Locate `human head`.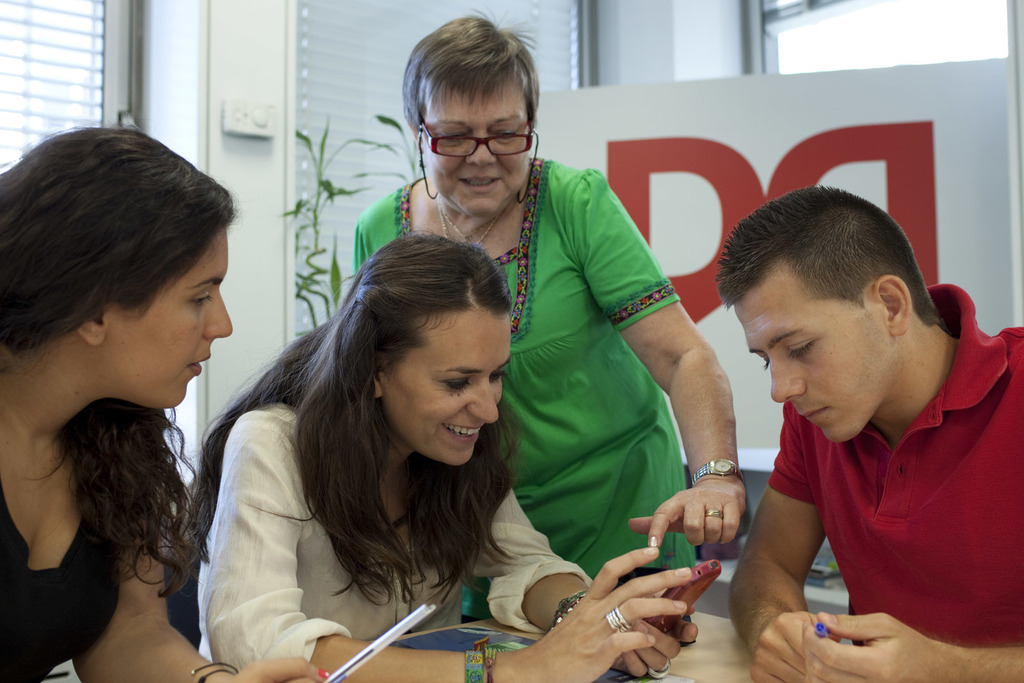
Bounding box: (6, 118, 236, 463).
